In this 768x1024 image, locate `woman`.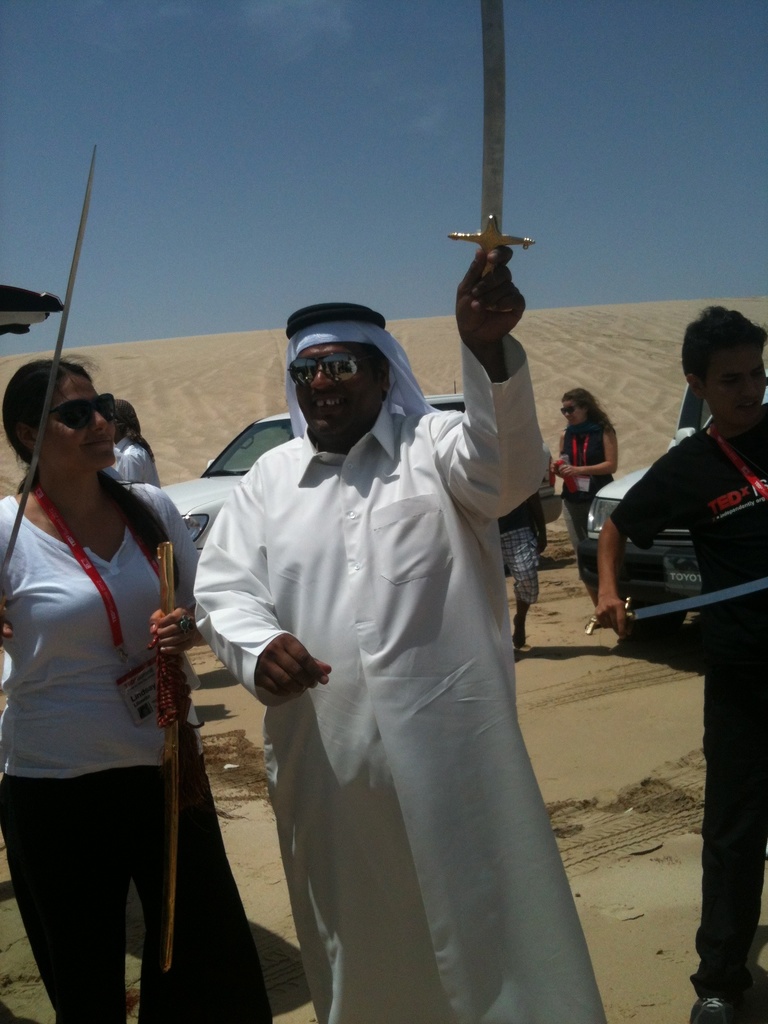
Bounding box: 5:335:229:1021.
